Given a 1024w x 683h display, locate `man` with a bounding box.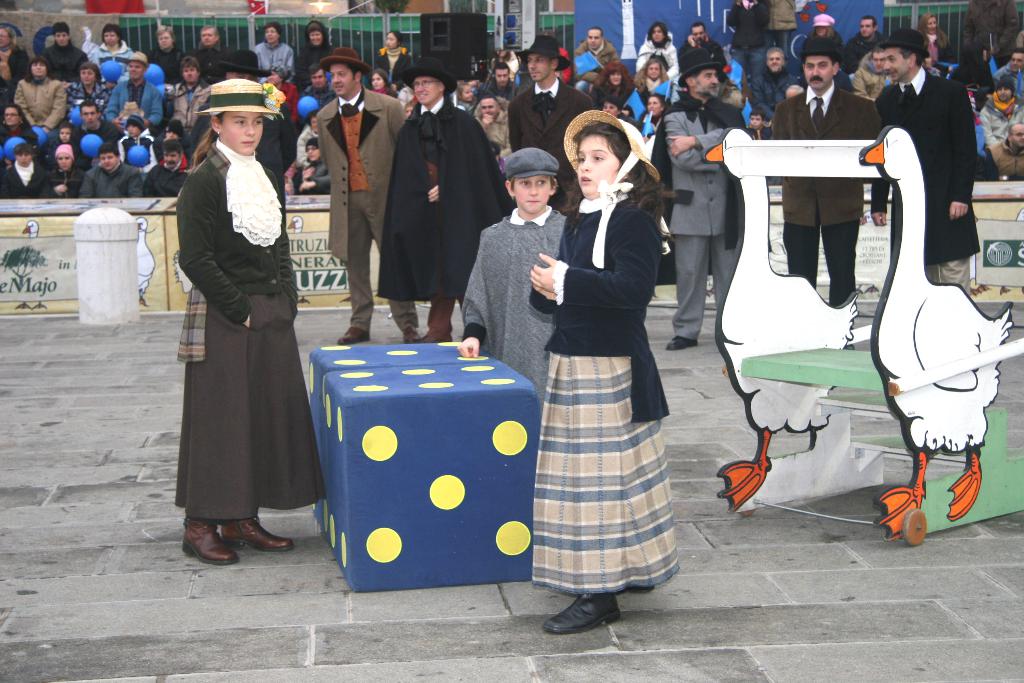
Located: bbox=(189, 29, 234, 76).
